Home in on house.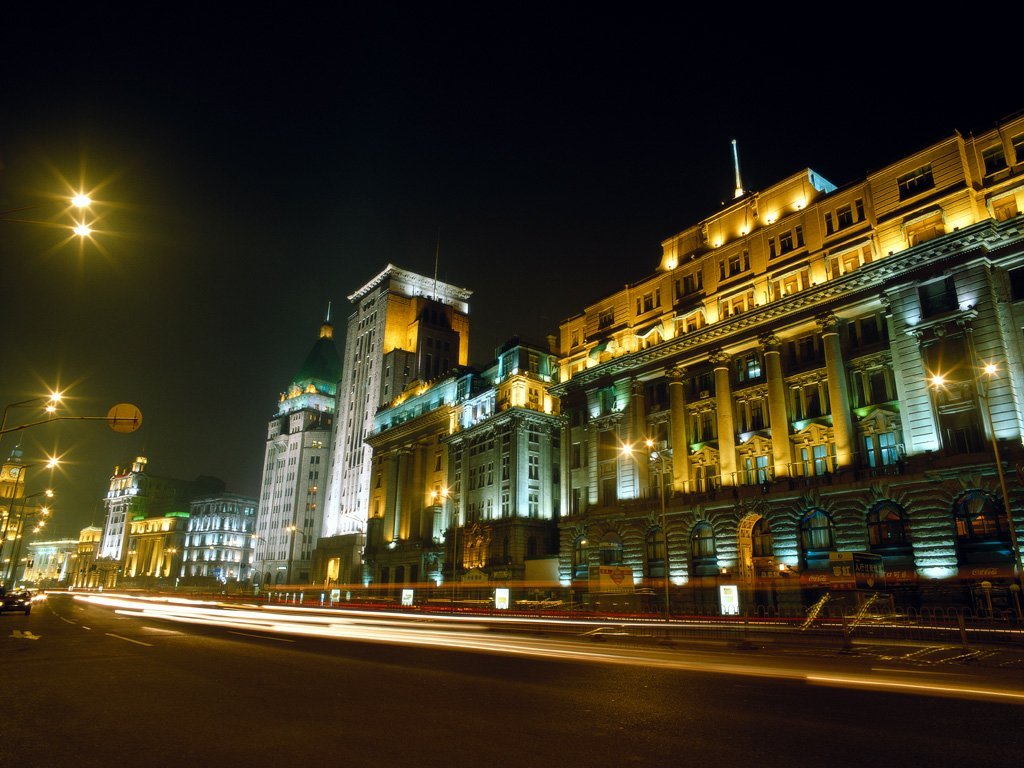
Homed in at {"x1": 307, "y1": 270, "x2": 468, "y2": 586}.
